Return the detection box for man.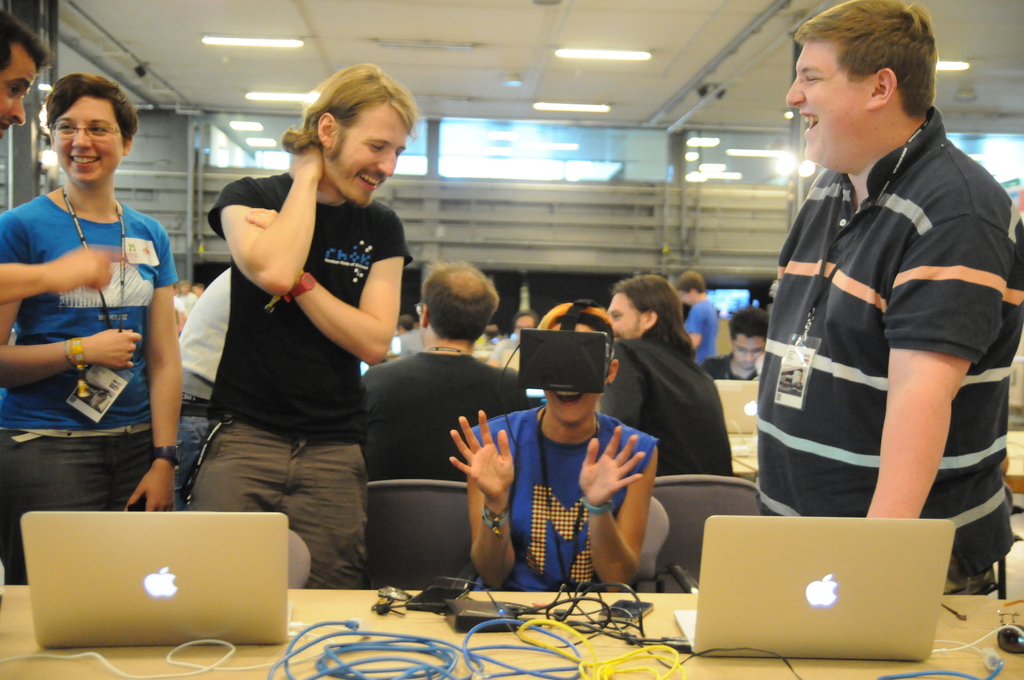
Rect(0, 12, 45, 138).
